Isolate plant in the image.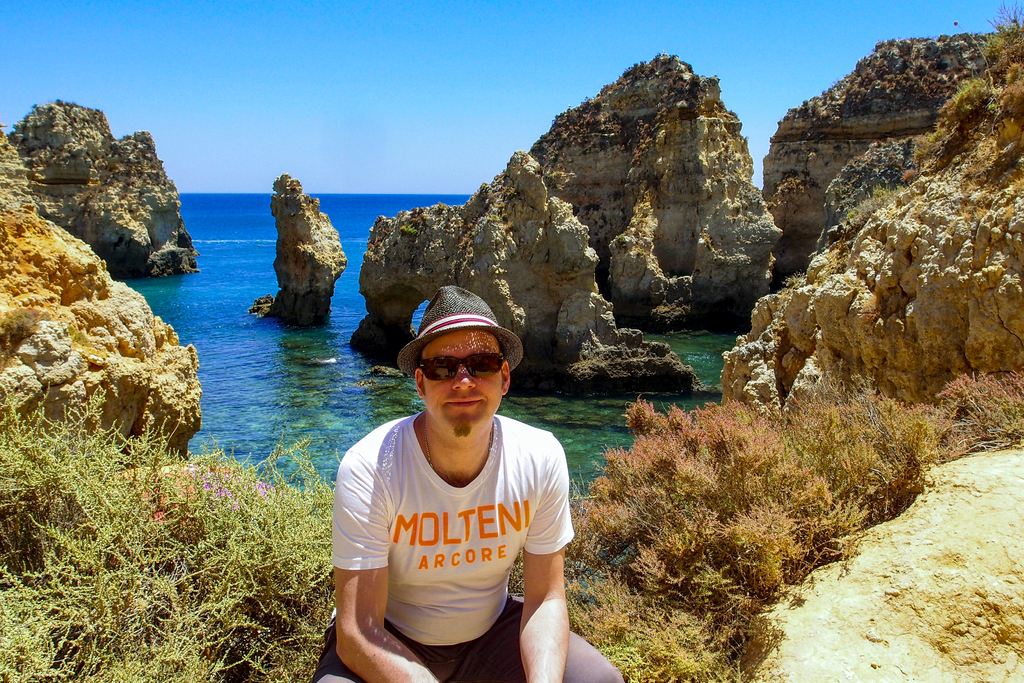
Isolated region: x1=504 y1=547 x2=524 y2=596.
